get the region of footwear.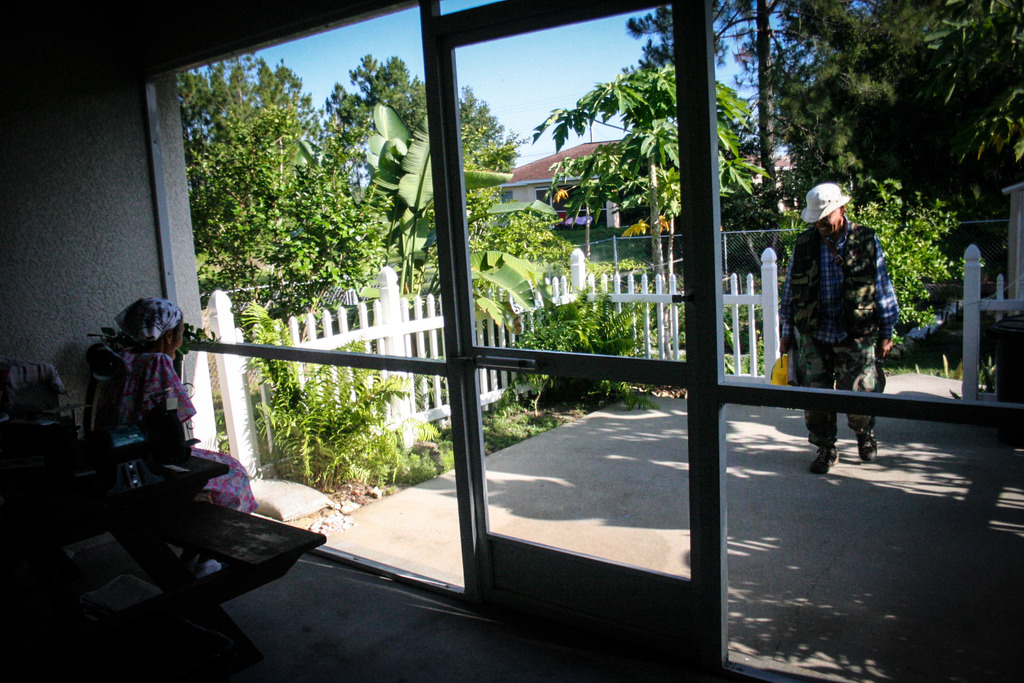
(x1=807, y1=443, x2=840, y2=475).
